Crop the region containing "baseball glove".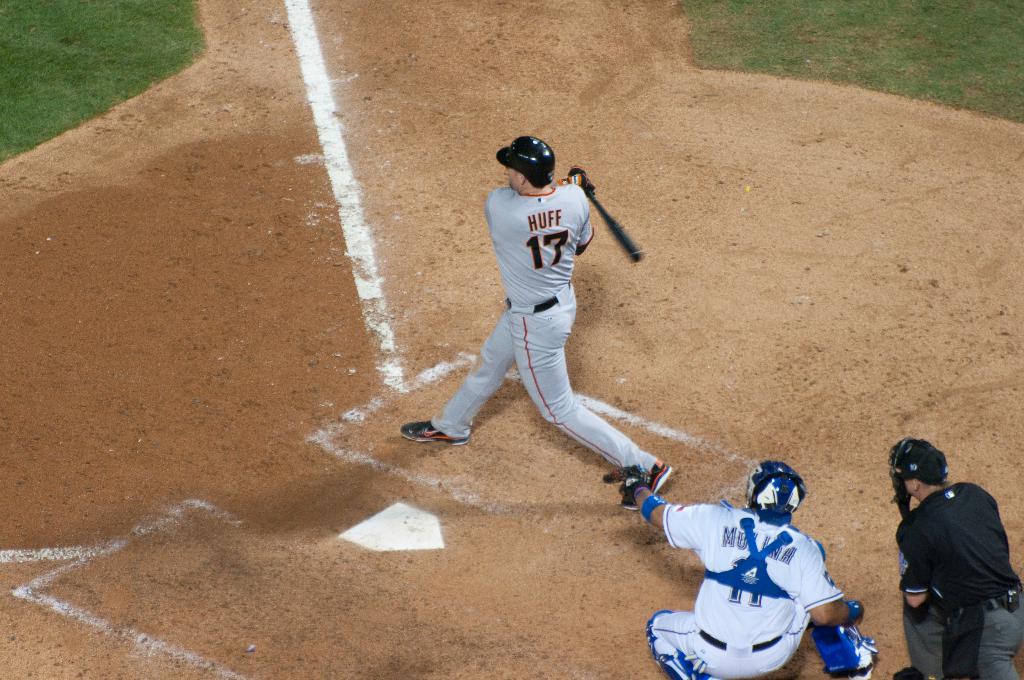
Crop region: x1=599 y1=459 x2=653 y2=511.
